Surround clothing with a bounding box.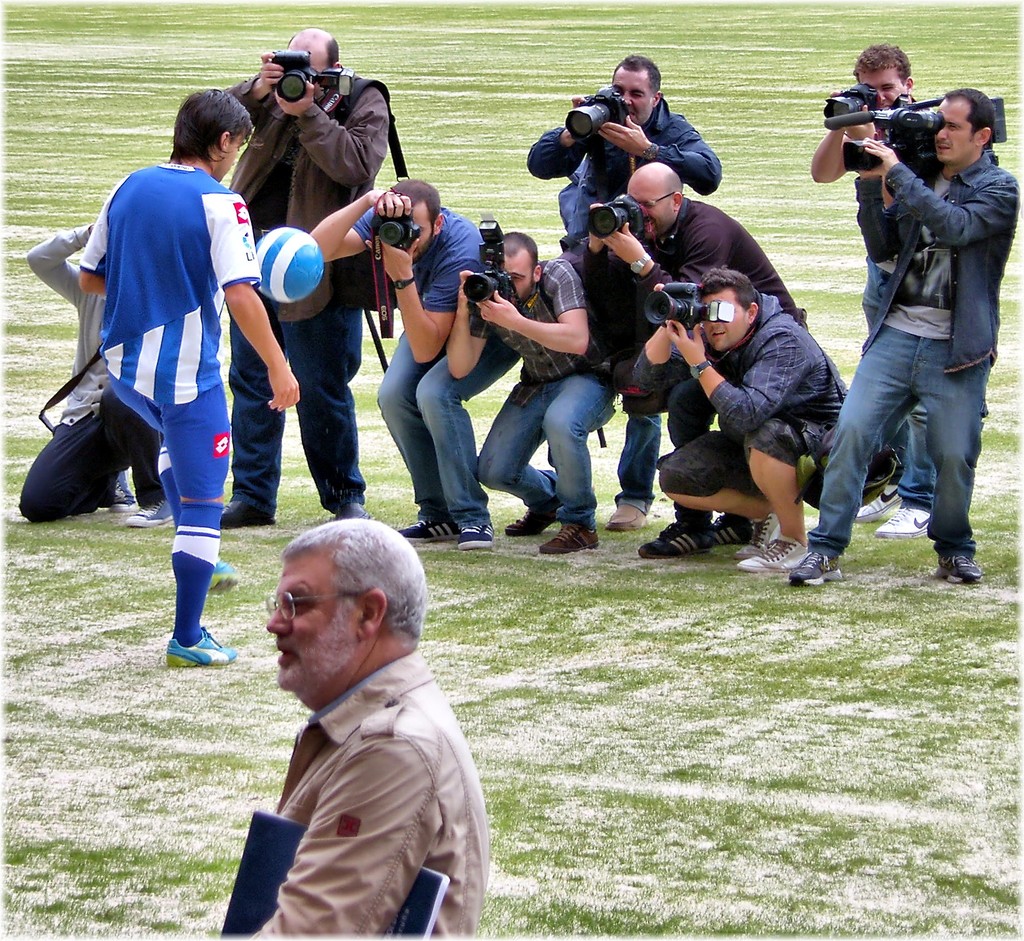
824, 49, 1009, 563.
